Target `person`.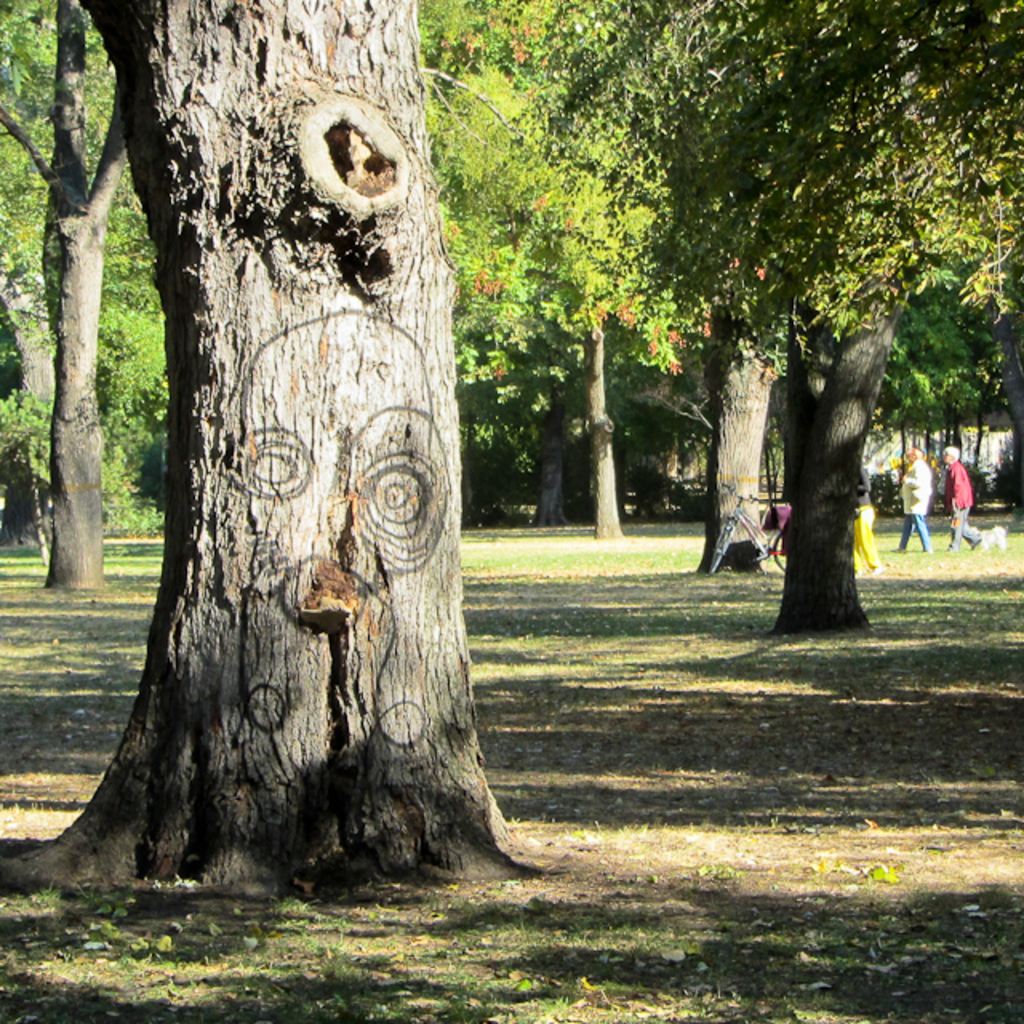
Target region: <region>850, 453, 878, 571</region>.
